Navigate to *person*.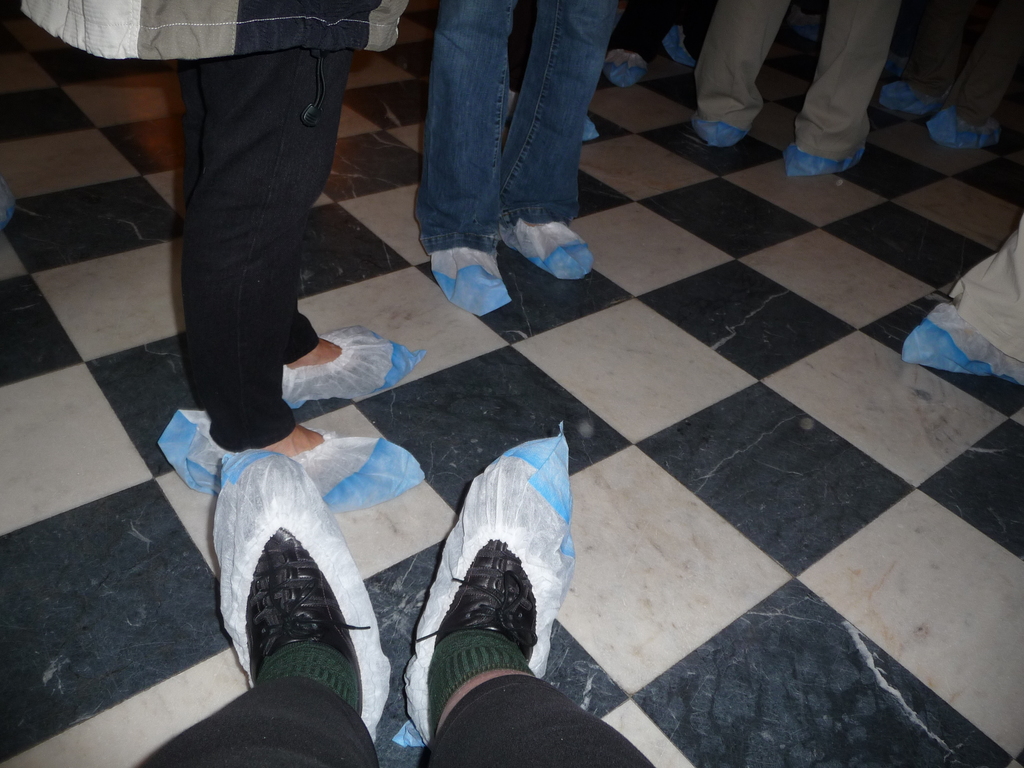
Navigation target: 133, 424, 653, 767.
